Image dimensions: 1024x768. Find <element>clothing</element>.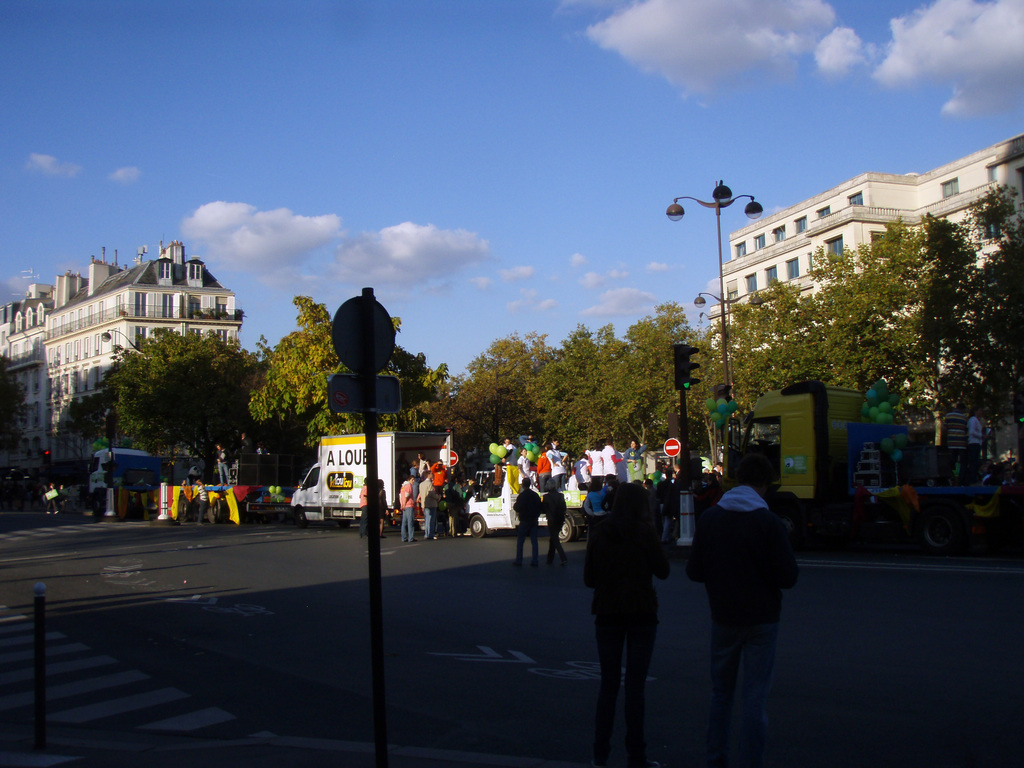
l=544, t=449, r=565, b=477.
